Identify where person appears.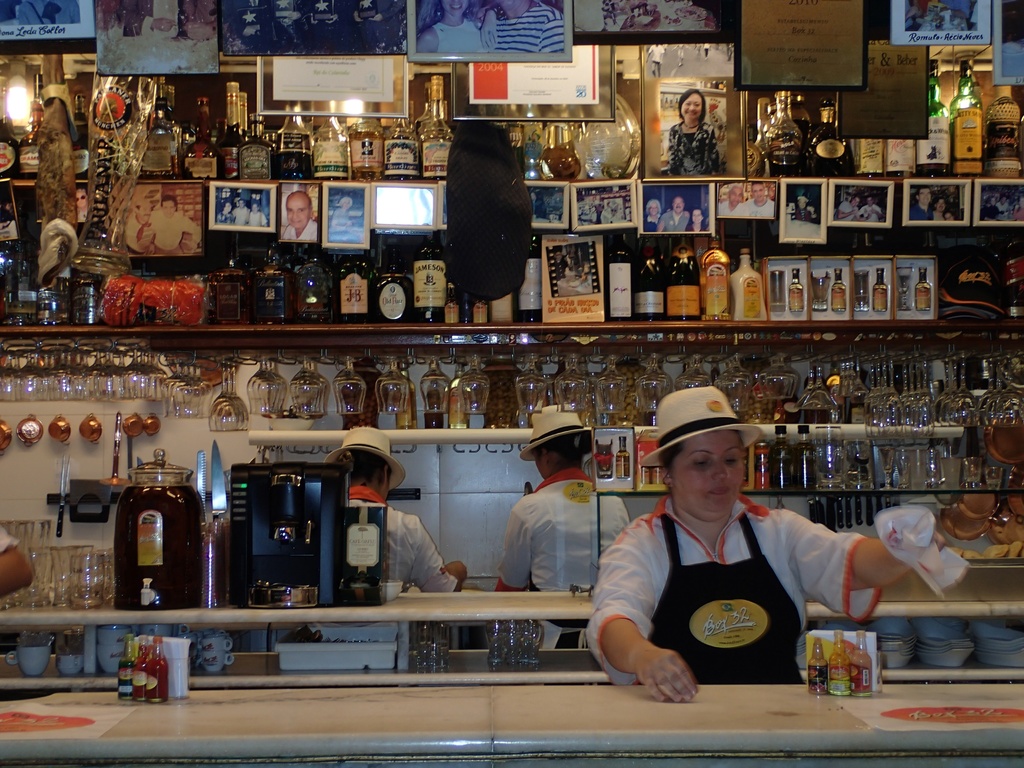
Appears at left=662, top=84, right=725, bottom=177.
